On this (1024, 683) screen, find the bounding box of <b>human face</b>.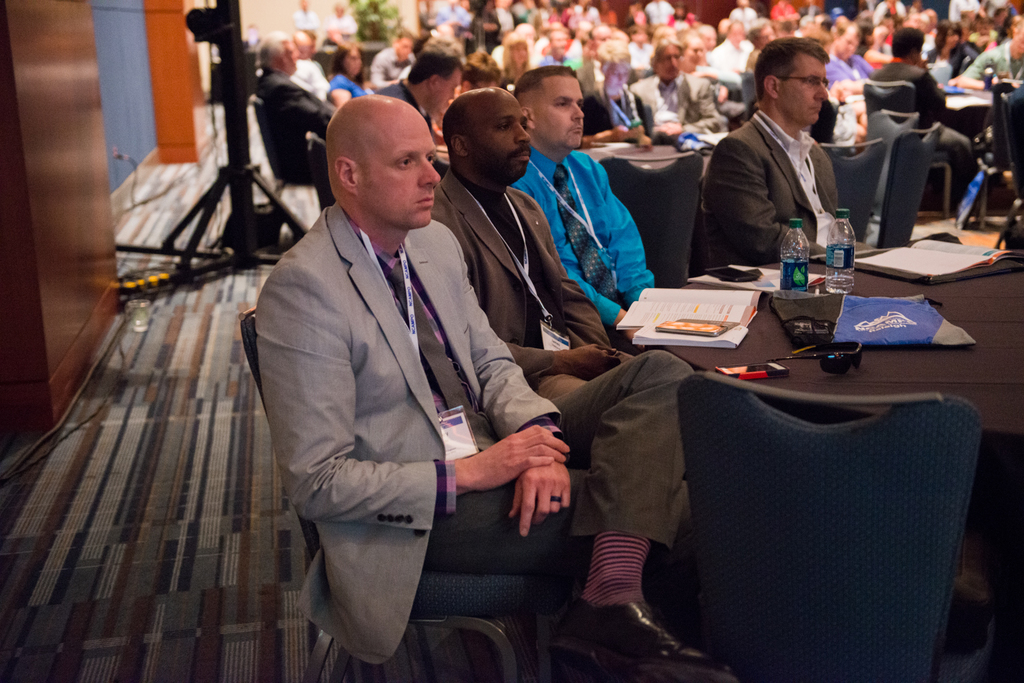
Bounding box: 340 40 362 80.
